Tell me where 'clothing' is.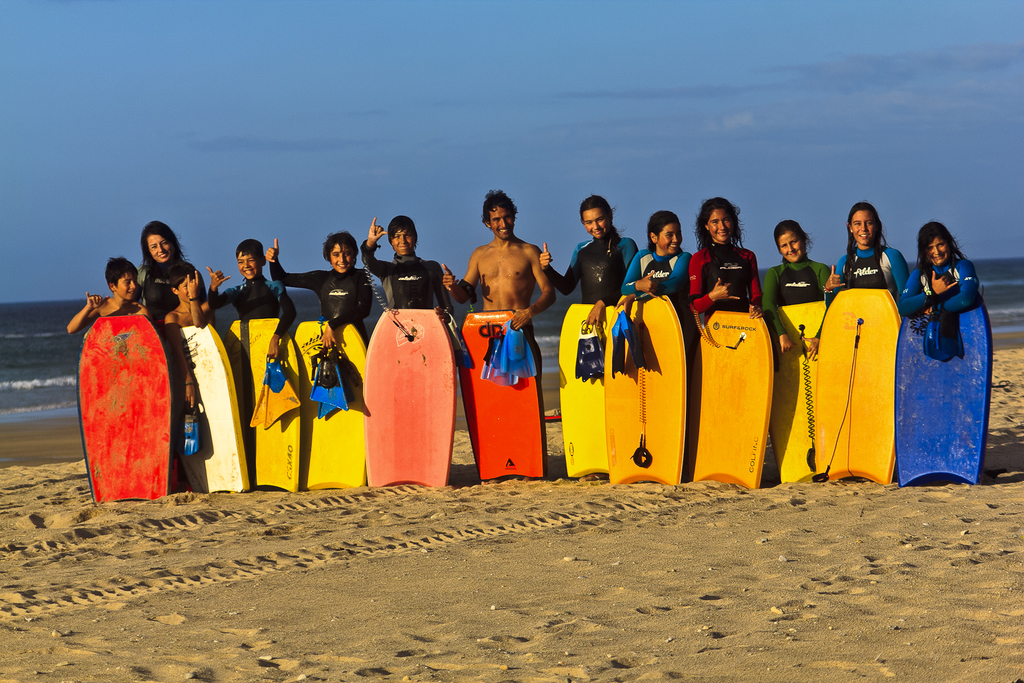
'clothing' is at (left=619, top=248, right=690, bottom=350).
